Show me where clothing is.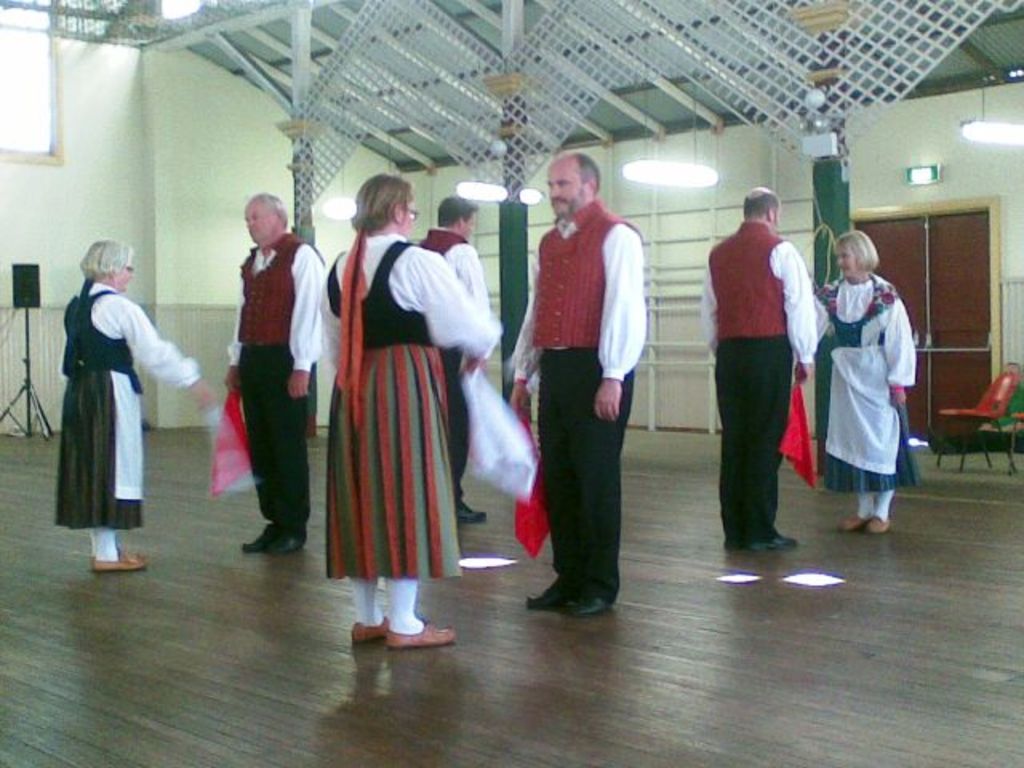
clothing is at <bbox>227, 222, 328, 538</bbox>.
